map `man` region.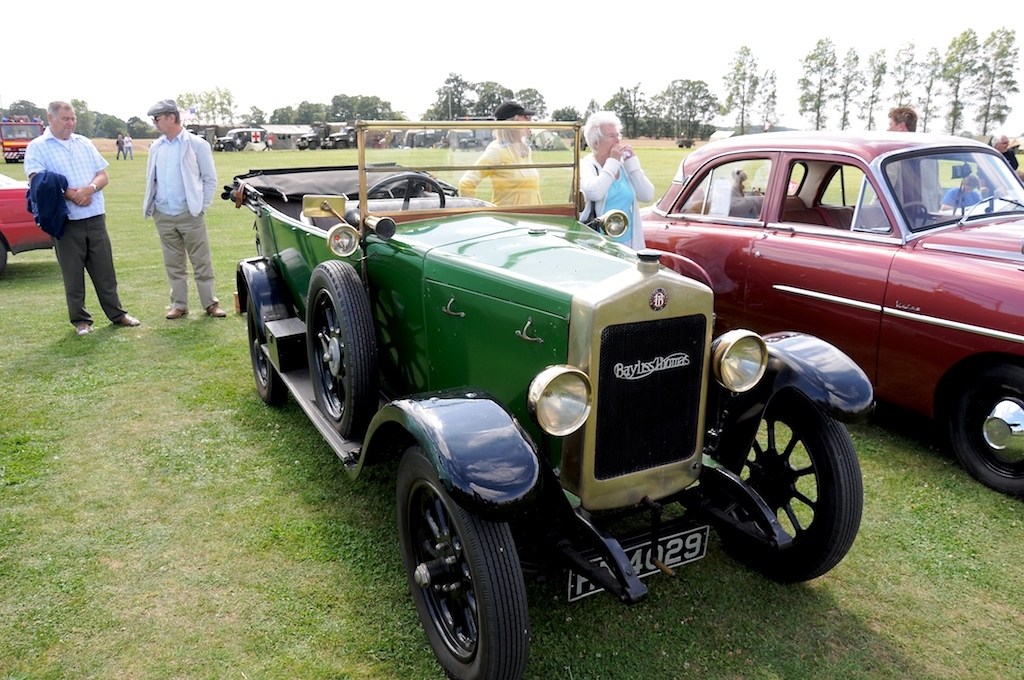
Mapped to l=121, t=132, r=133, b=162.
